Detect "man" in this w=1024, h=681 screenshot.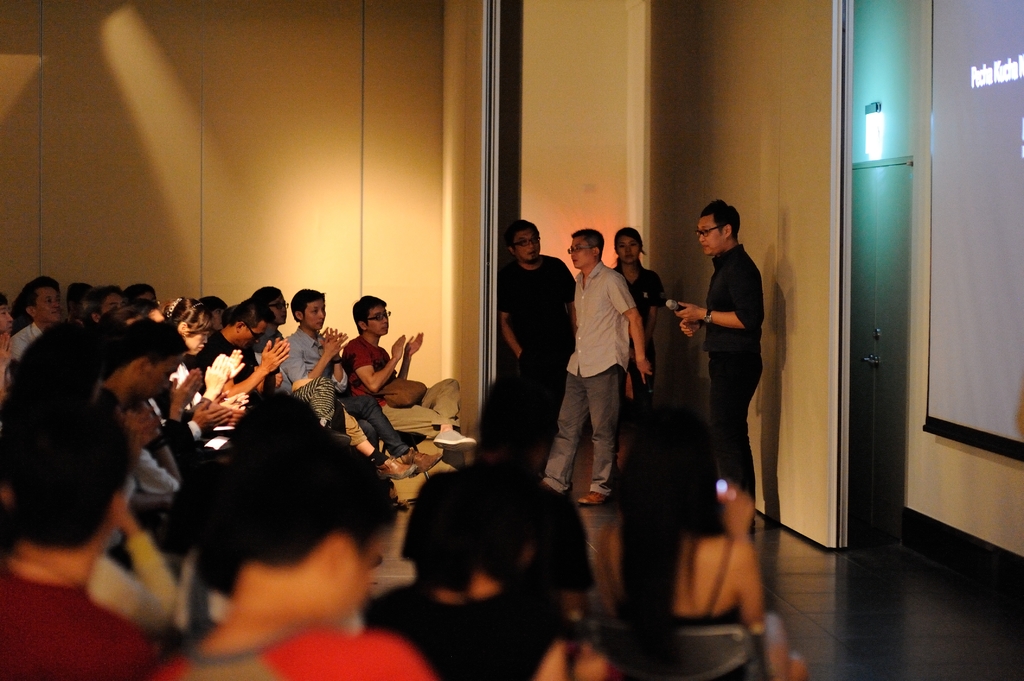
Detection: 9, 277, 72, 365.
